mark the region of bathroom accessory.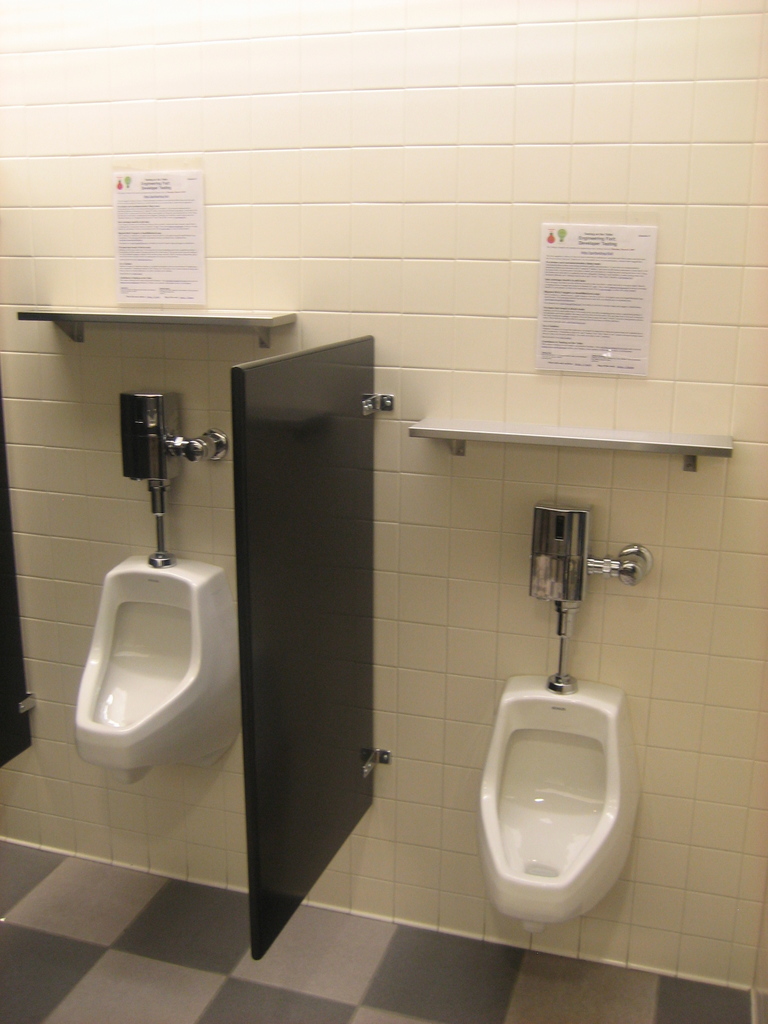
Region: bbox=[119, 388, 227, 567].
